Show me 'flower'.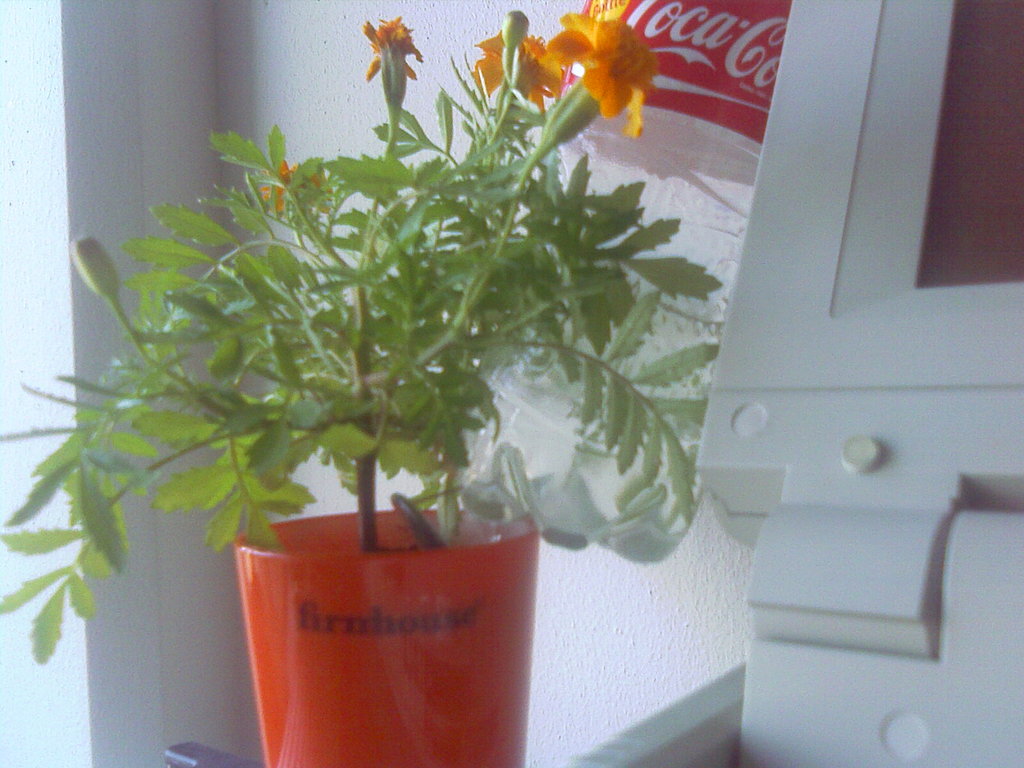
'flower' is here: detection(366, 13, 424, 86).
